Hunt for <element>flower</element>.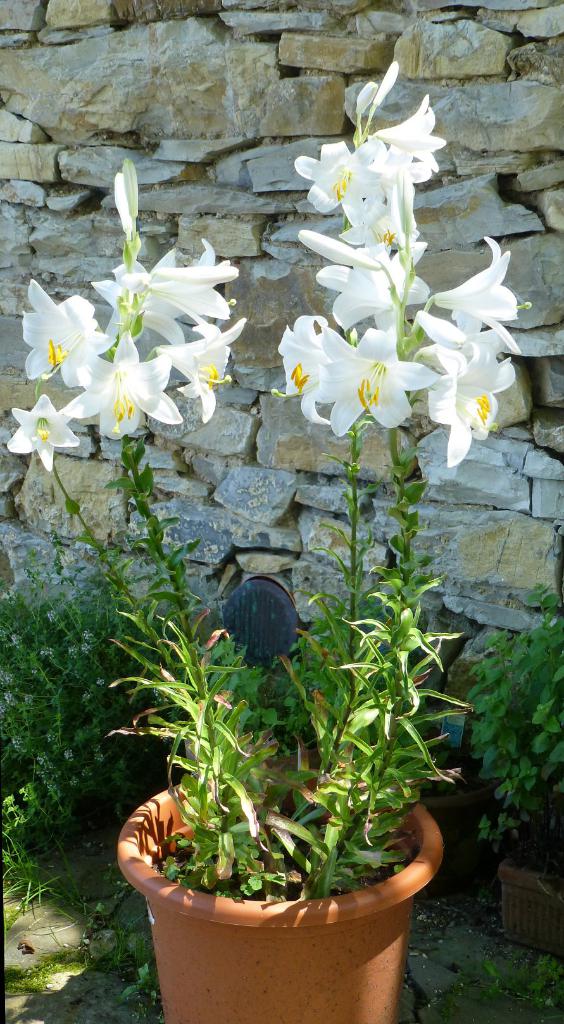
Hunted down at [4, 392, 80, 469].
